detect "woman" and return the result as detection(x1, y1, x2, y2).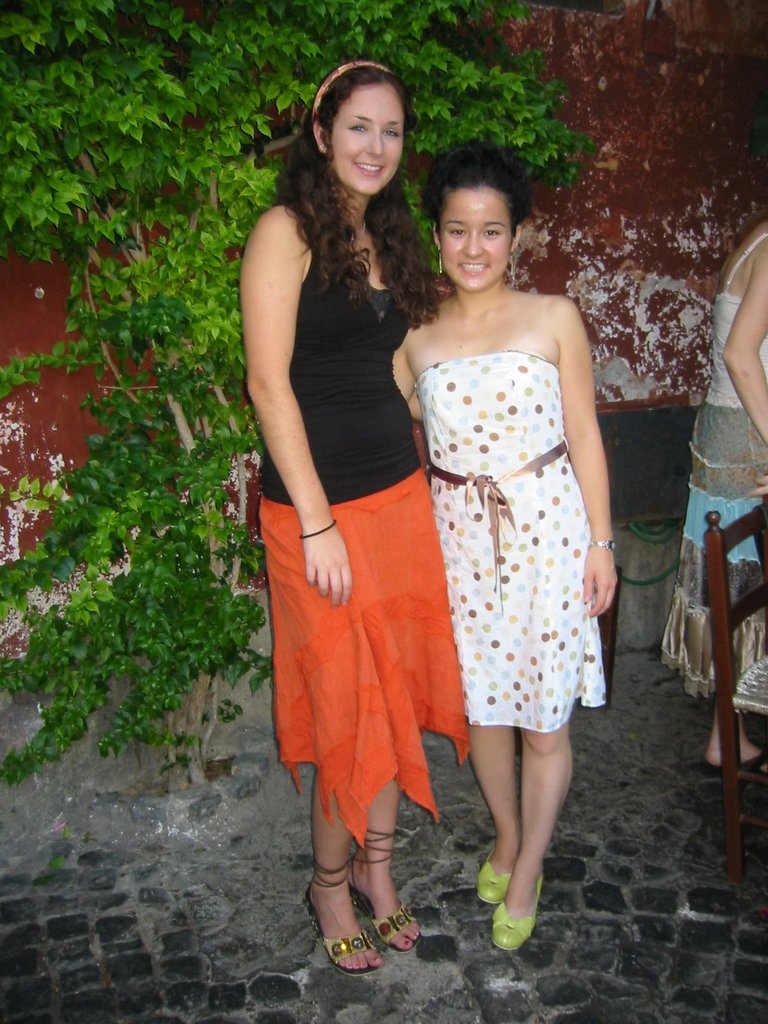
detection(380, 145, 628, 843).
